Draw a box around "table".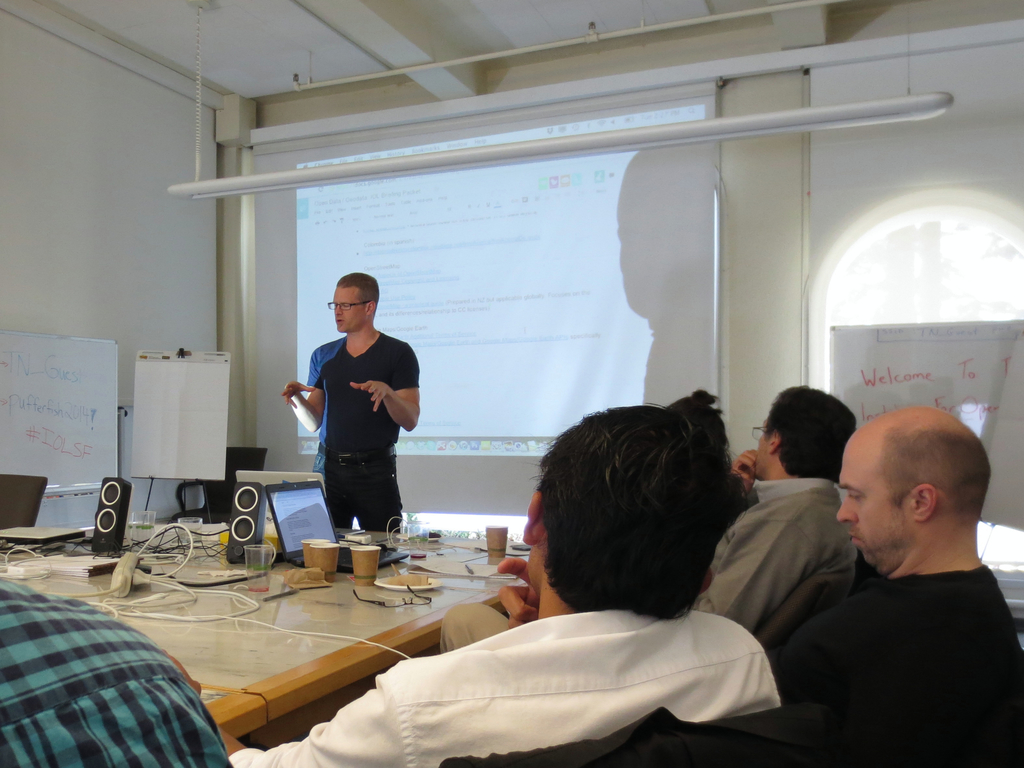
x1=36 y1=509 x2=602 y2=758.
